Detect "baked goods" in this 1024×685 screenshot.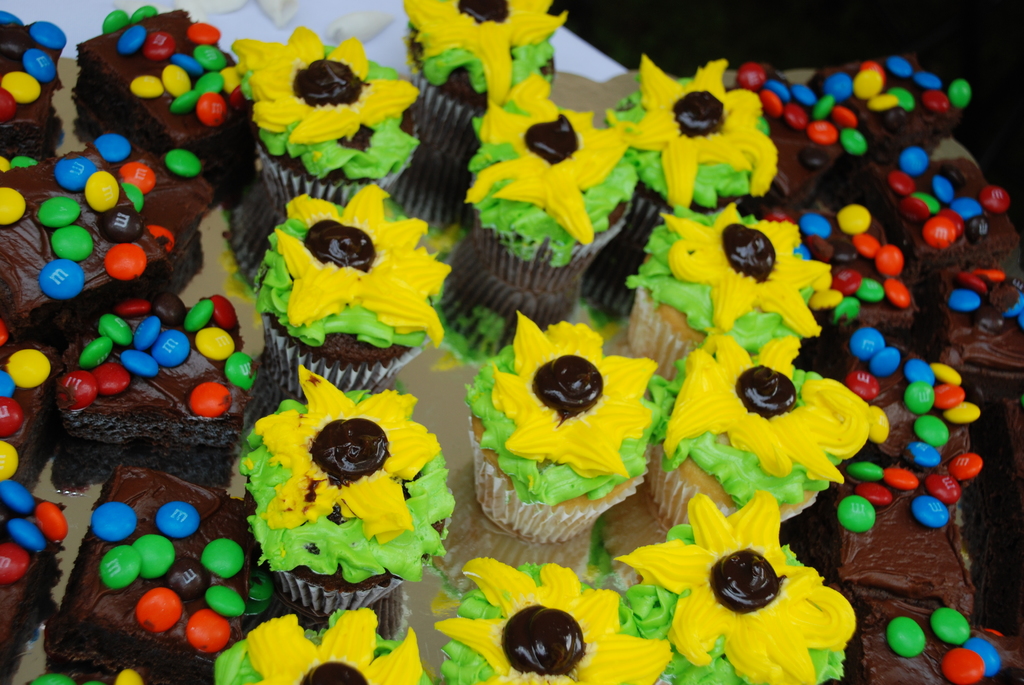
Detection: <region>234, 26, 429, 211</region>.
